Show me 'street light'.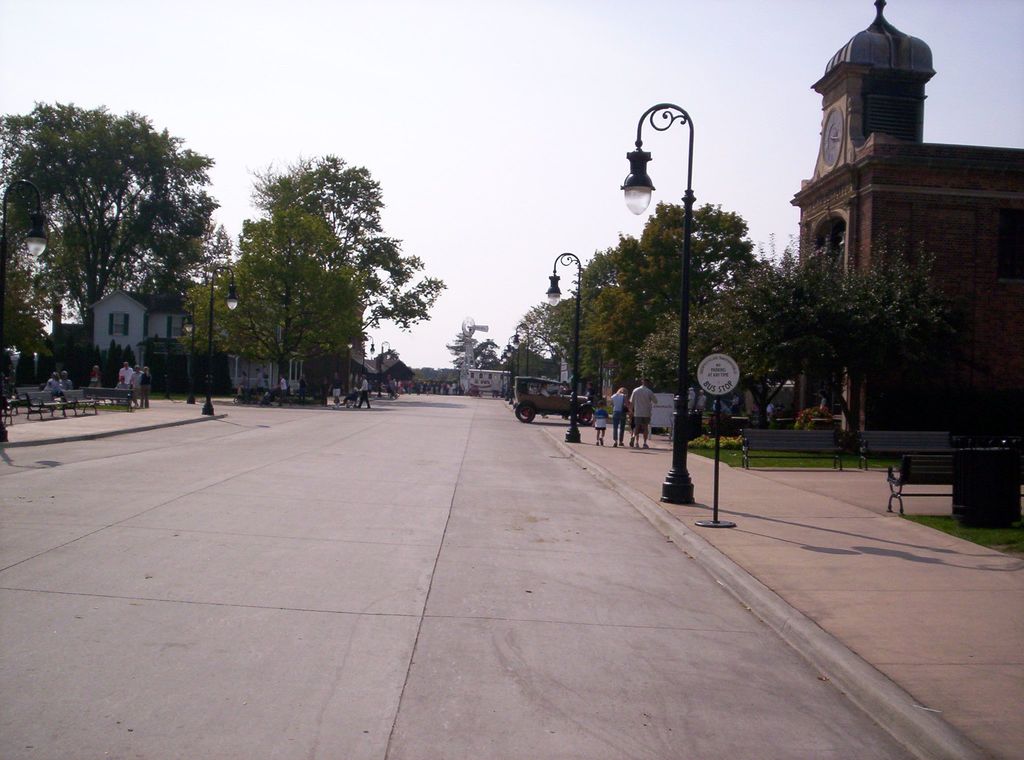
'street light' is here: 361/334/374/376.
